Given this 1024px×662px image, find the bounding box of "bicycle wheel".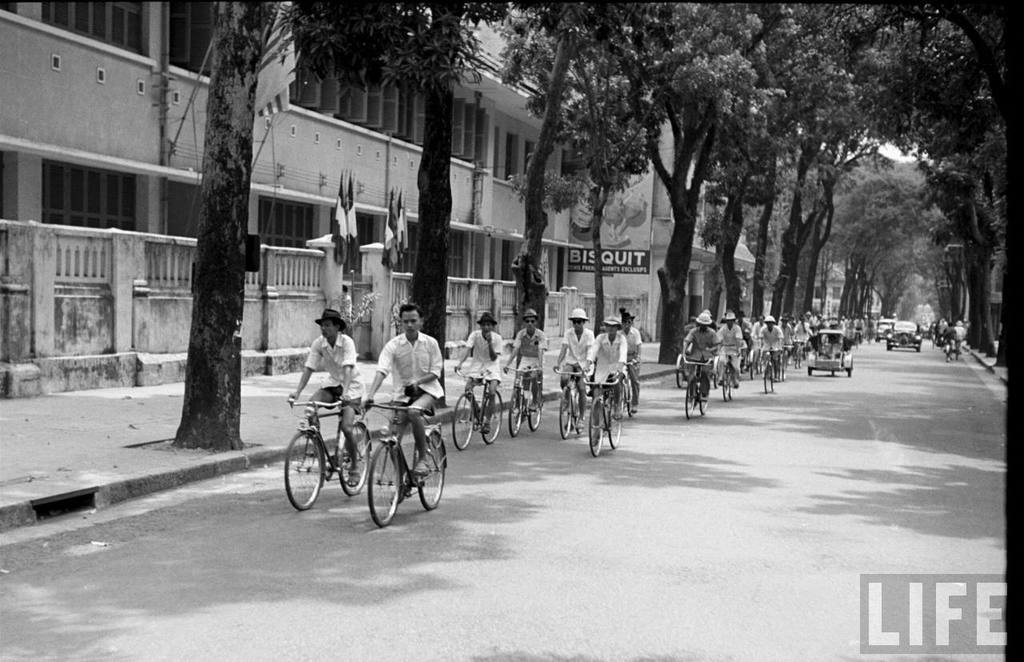
[x1=366, y1=439, x2=400, y2=528].
